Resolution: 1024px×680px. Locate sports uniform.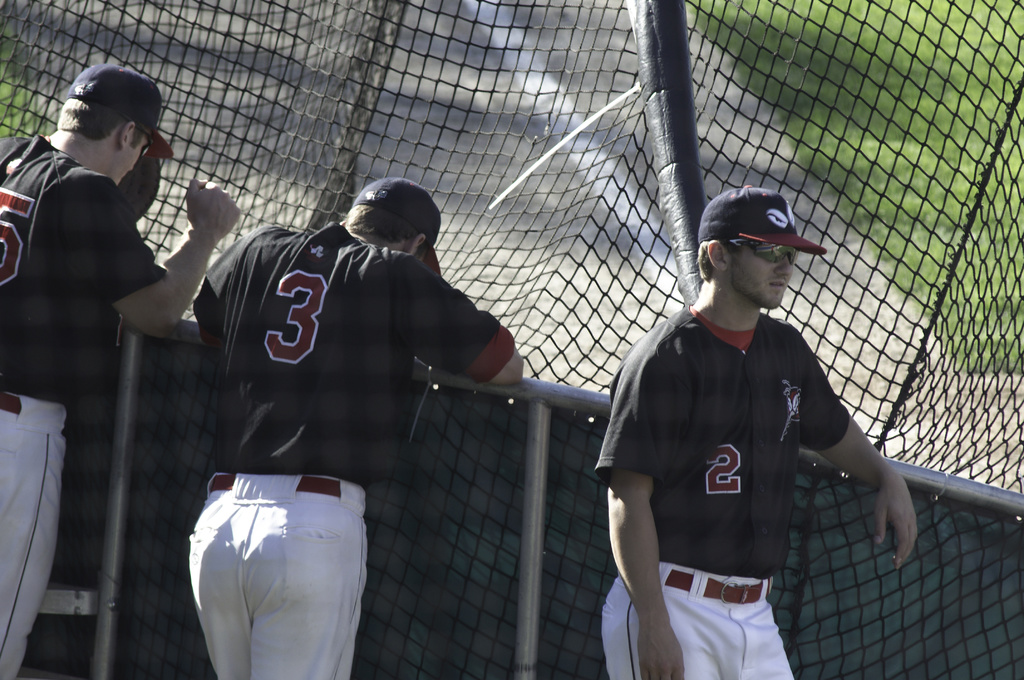
(x1=179, y1=171, x2=529, y2=679).
